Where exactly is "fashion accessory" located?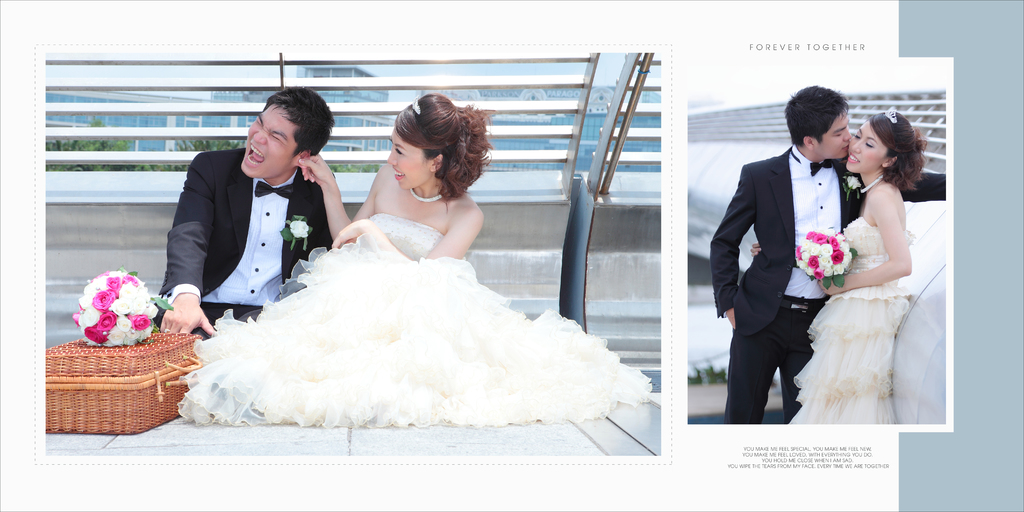
Its bounding box is Rect(789, 144, 832, 179).
